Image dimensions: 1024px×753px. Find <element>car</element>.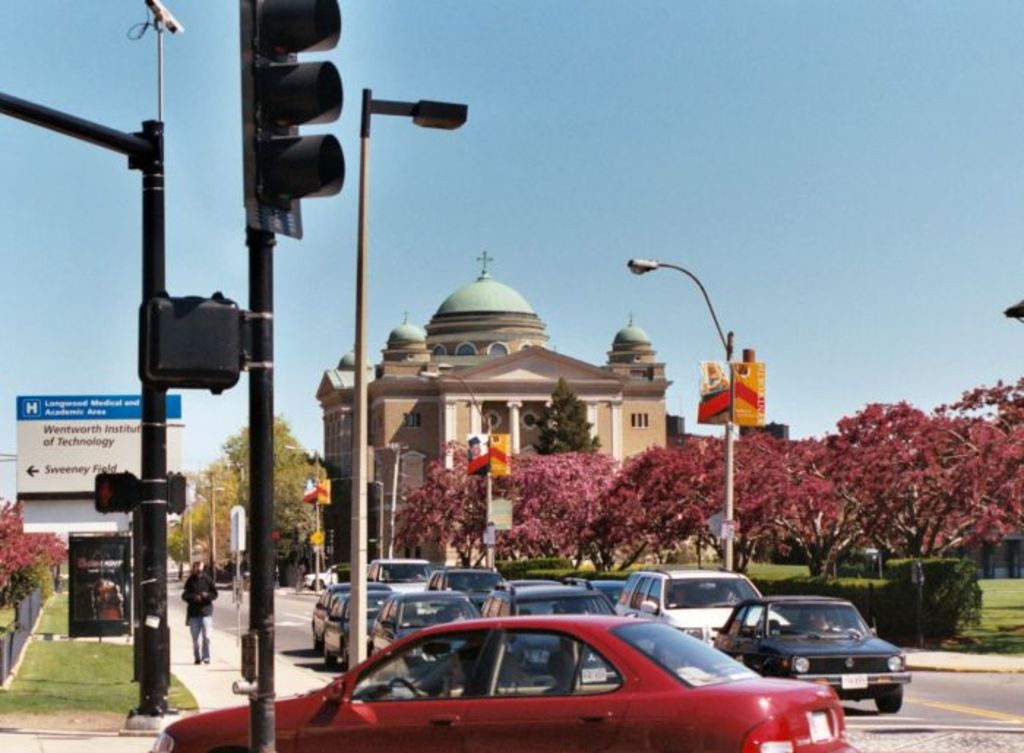
left=332, top=589, right=421, bottom=658.
